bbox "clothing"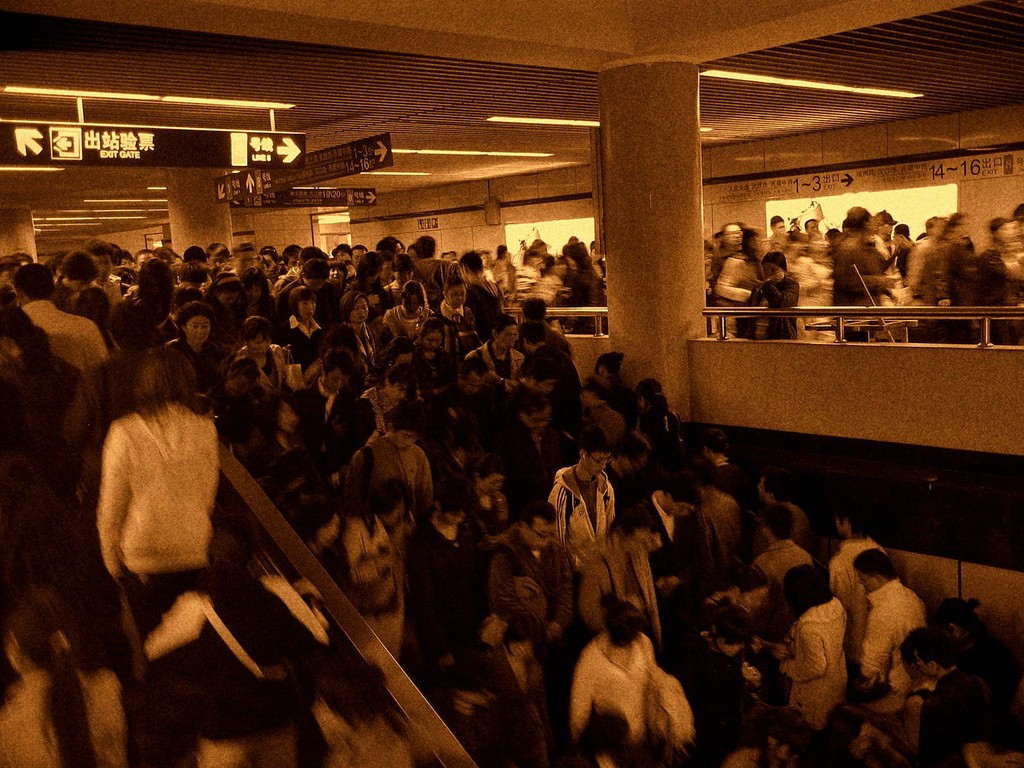
detection(993, 232, 1023, 314)
